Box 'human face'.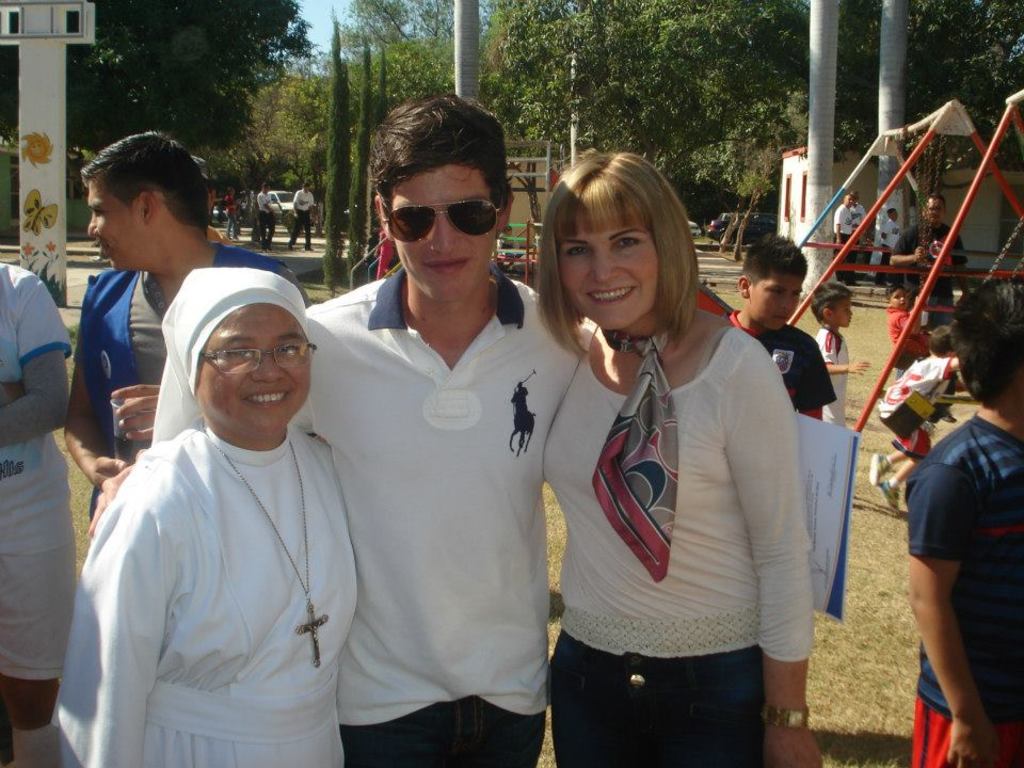
[558,202,665,323].
